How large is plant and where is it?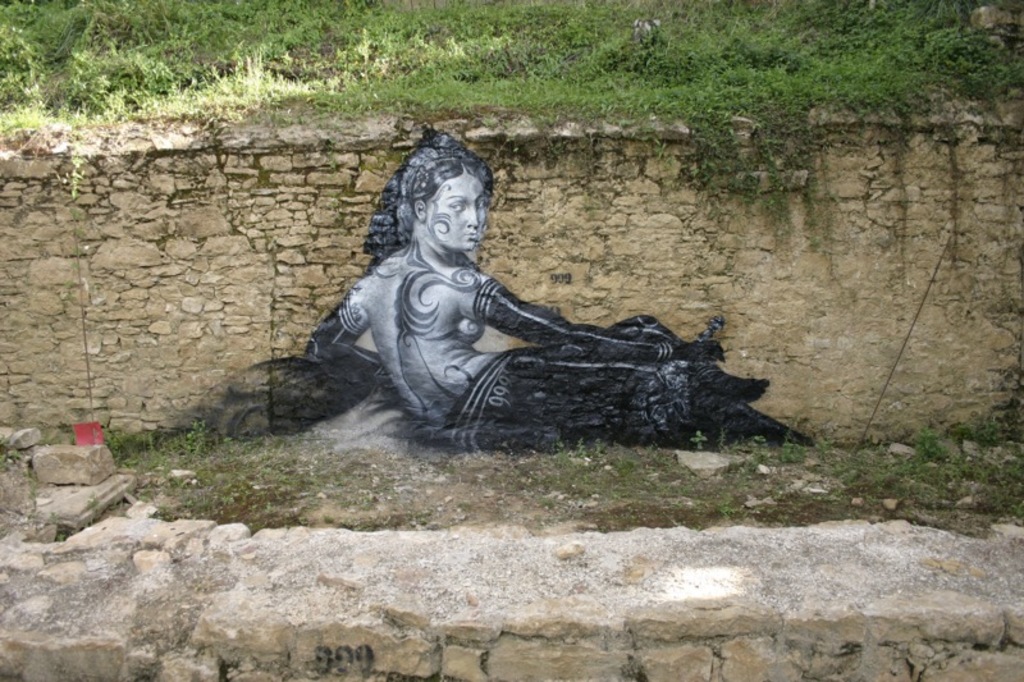
Bounding box: BBox(0, 435, 19, 470).
